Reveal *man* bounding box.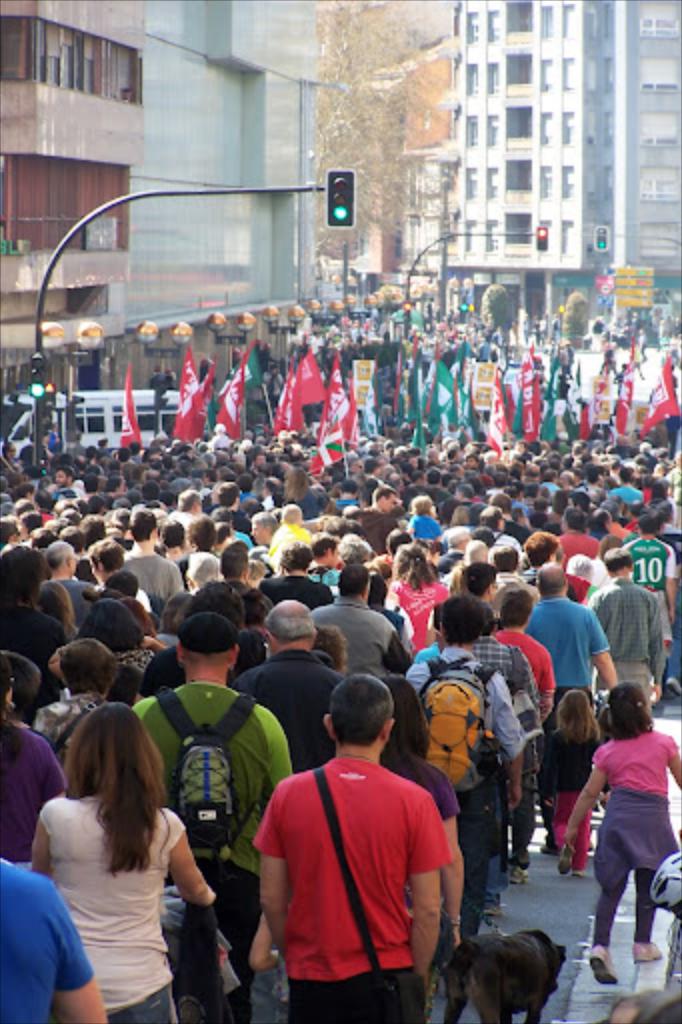
Revealed: (132, 626, 300, 1022).
